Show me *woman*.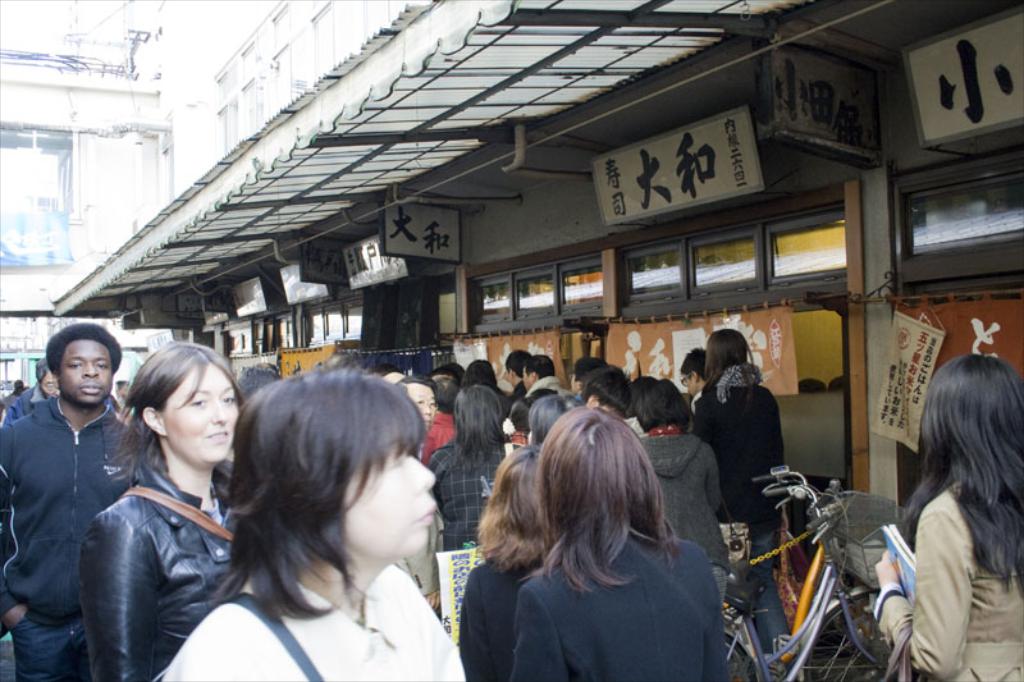
*woman* is here: [x1=454, y1=407, x2=742, y2=679].
